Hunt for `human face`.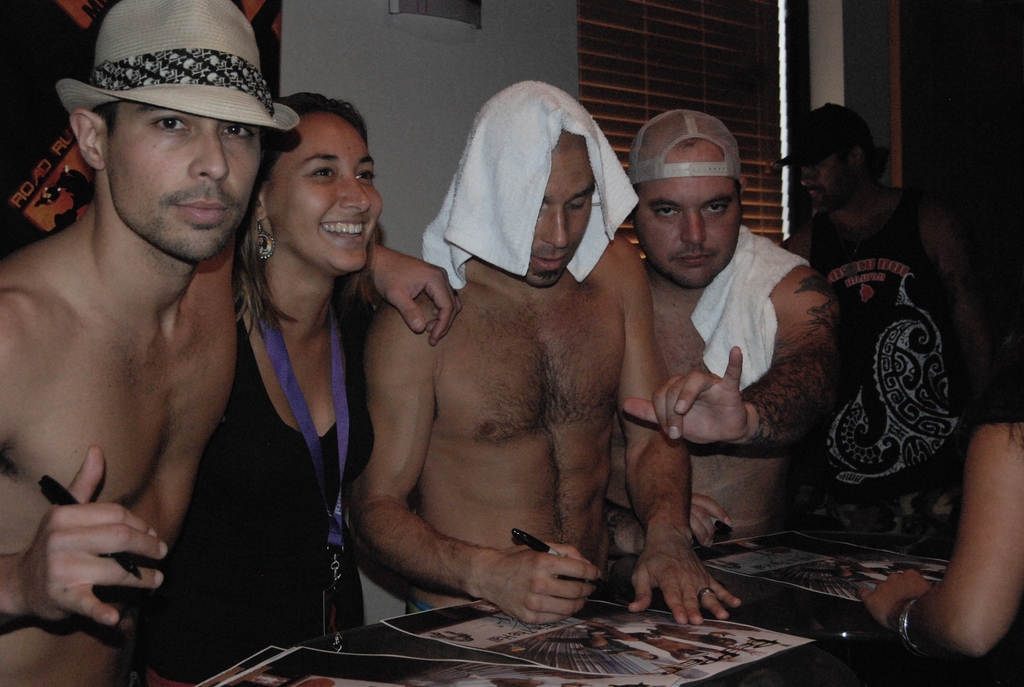
Hunted down at (left=107, top=95, right=252, bottom=244).
